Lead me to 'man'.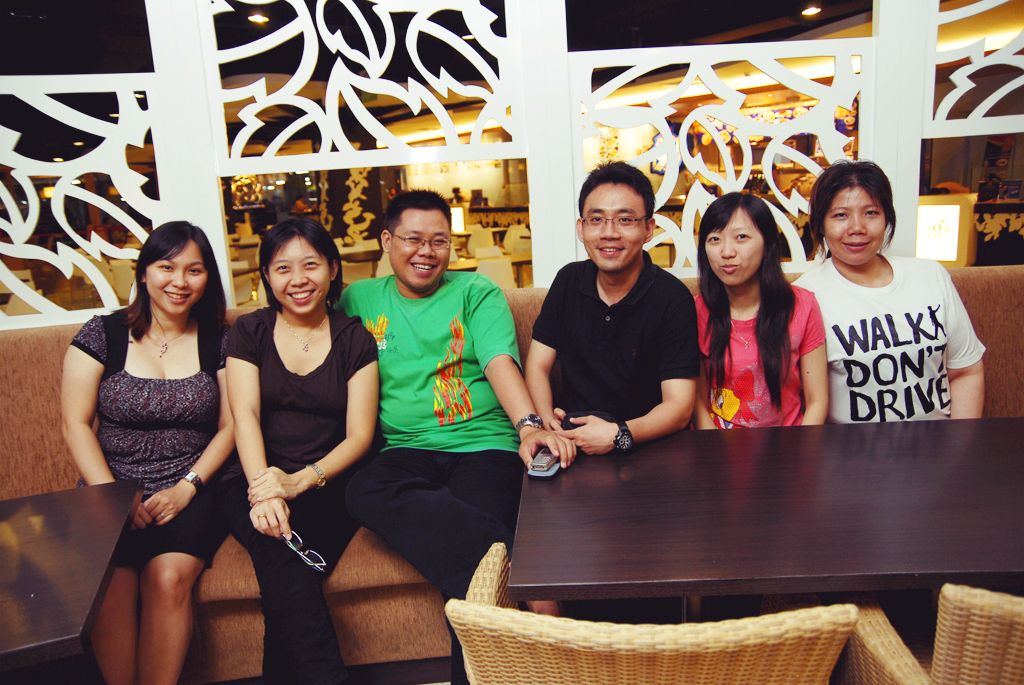
Lead to crop(325, 184, 574, 684).
